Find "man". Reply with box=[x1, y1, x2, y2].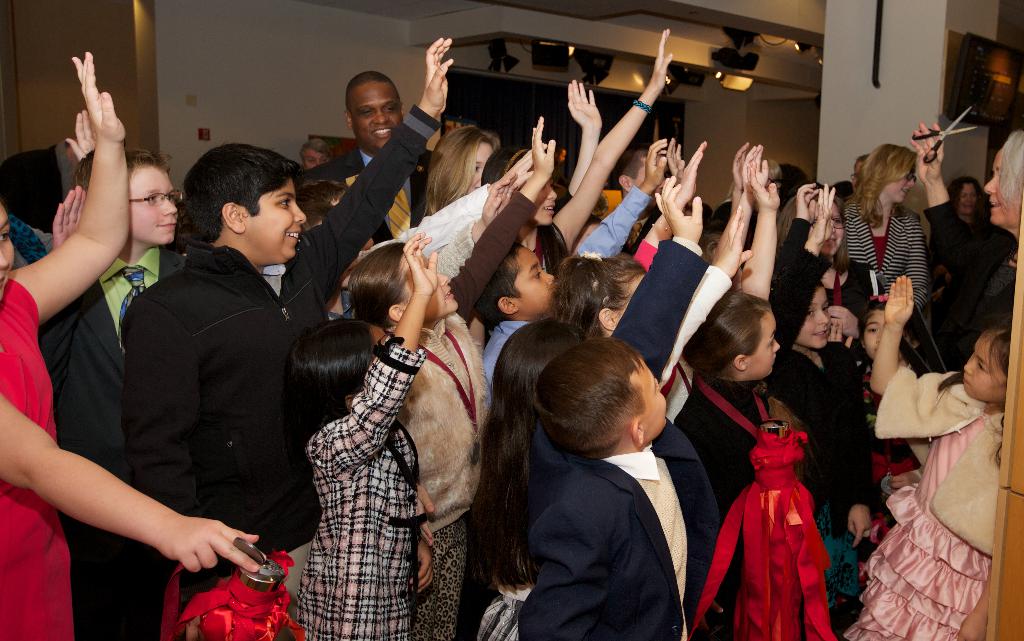
box=[33, 111, 198, 630].
